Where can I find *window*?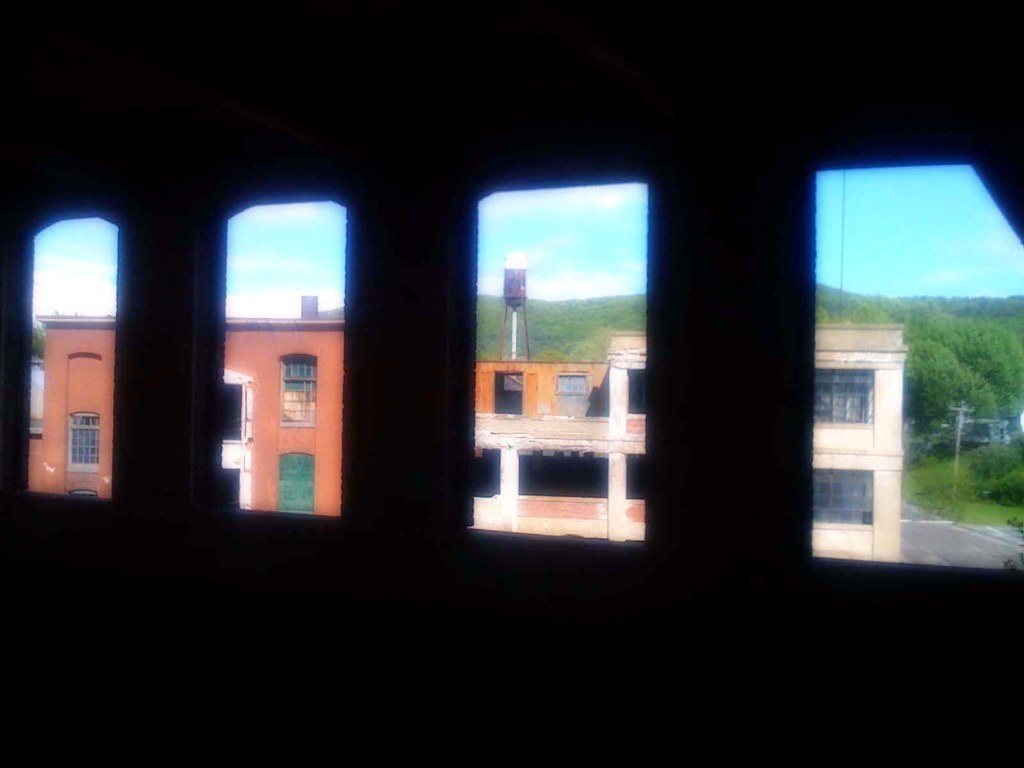
You can find it at bbox=[231, 197, 350, 520].
